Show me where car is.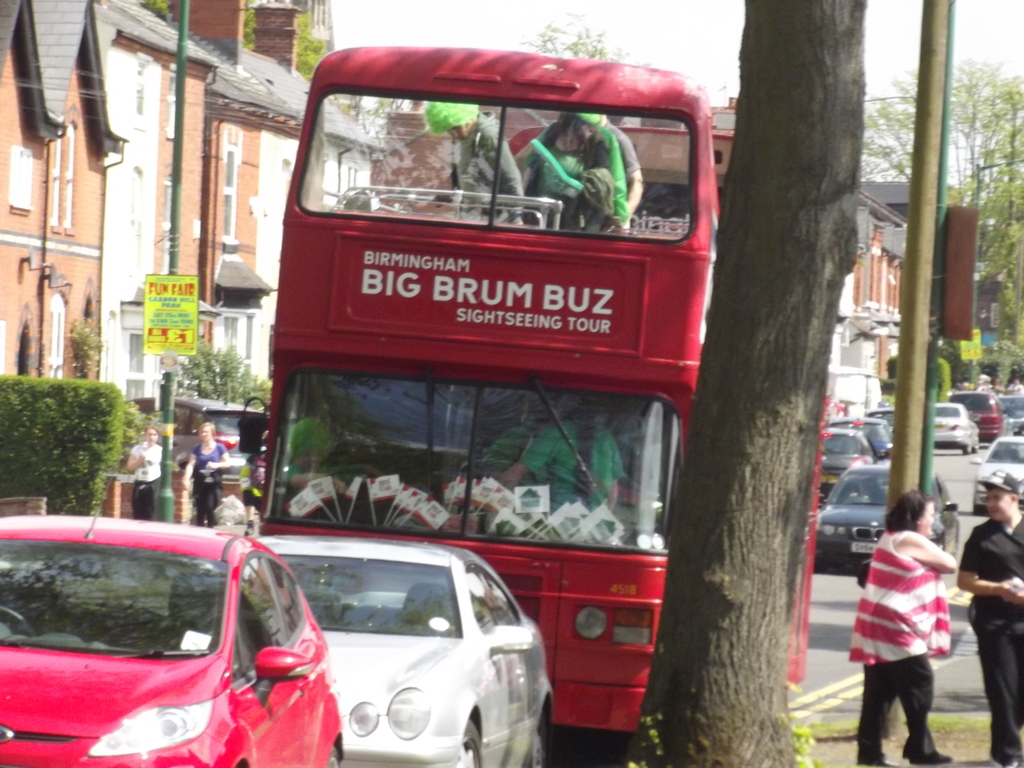
car is at <region>928, 401, 976, 452</region>.
